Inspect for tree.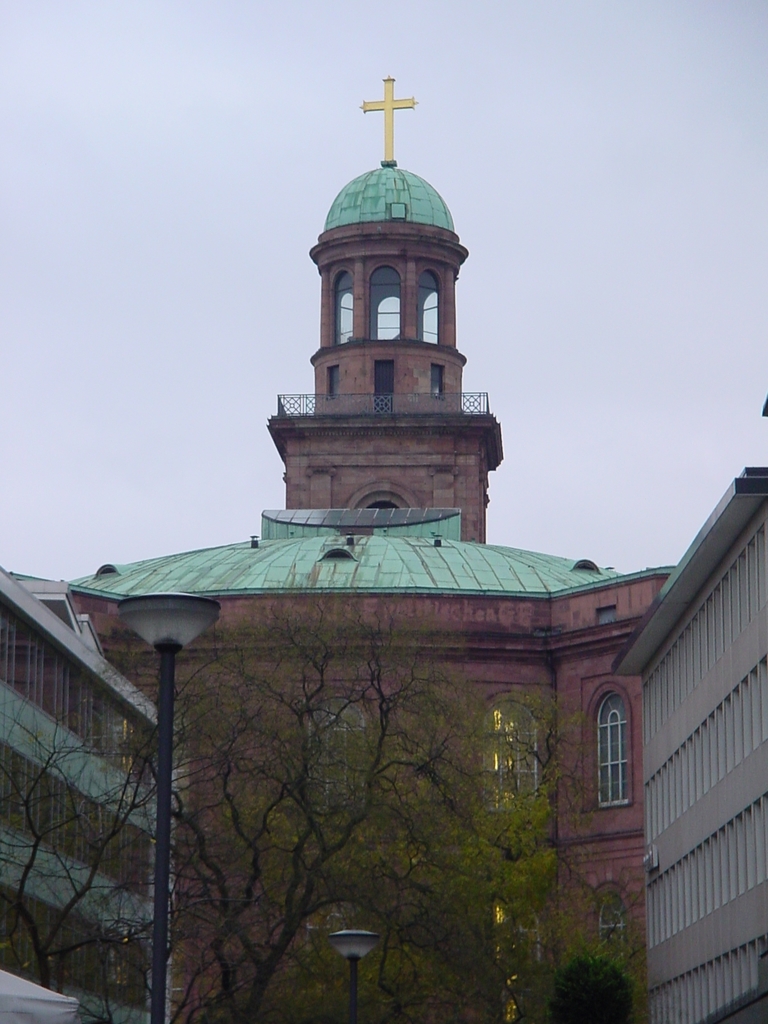
Inspection: l=0, t=579, r=659, b=1023.
